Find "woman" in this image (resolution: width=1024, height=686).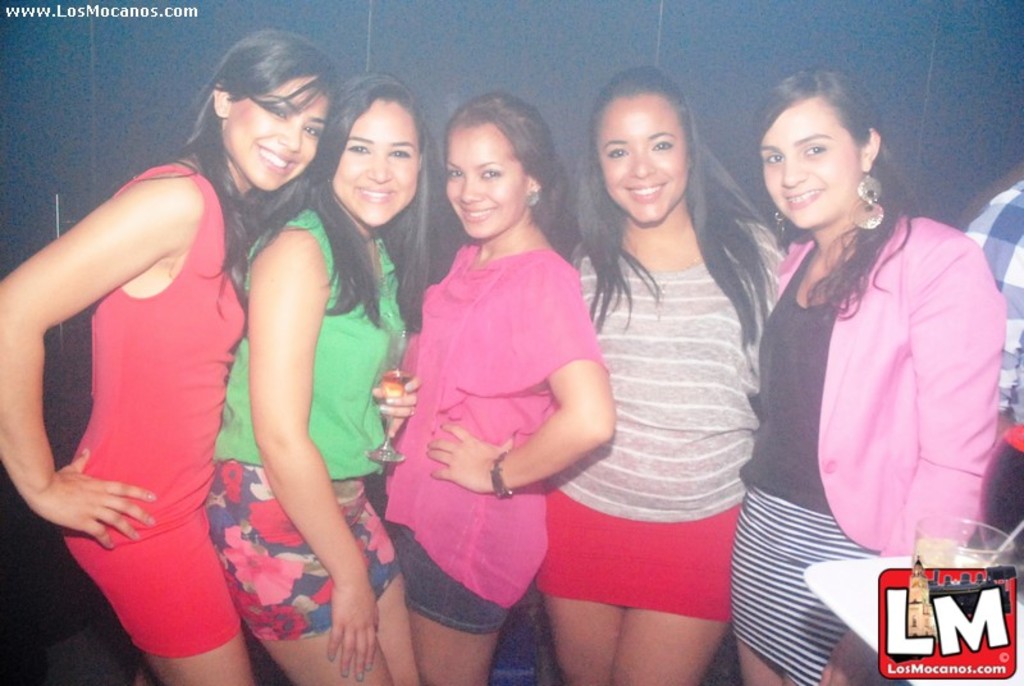
[x1=0, y1=22, x2=344, y2=685].
